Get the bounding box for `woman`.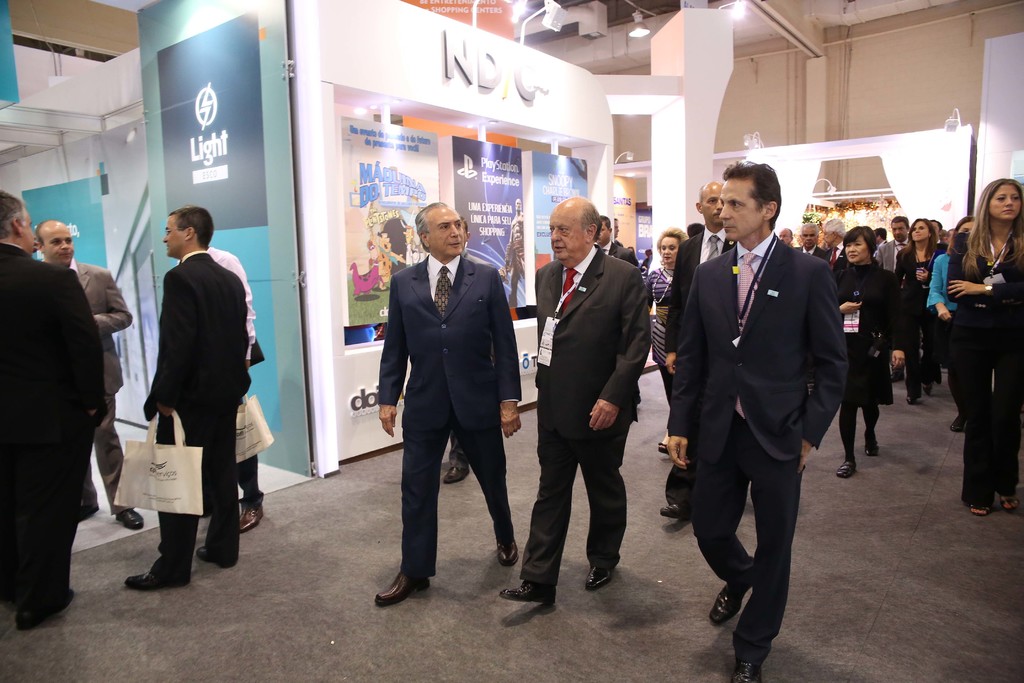
{"left": 893, "top": 215, "right": 950, "bottom": 406}.
